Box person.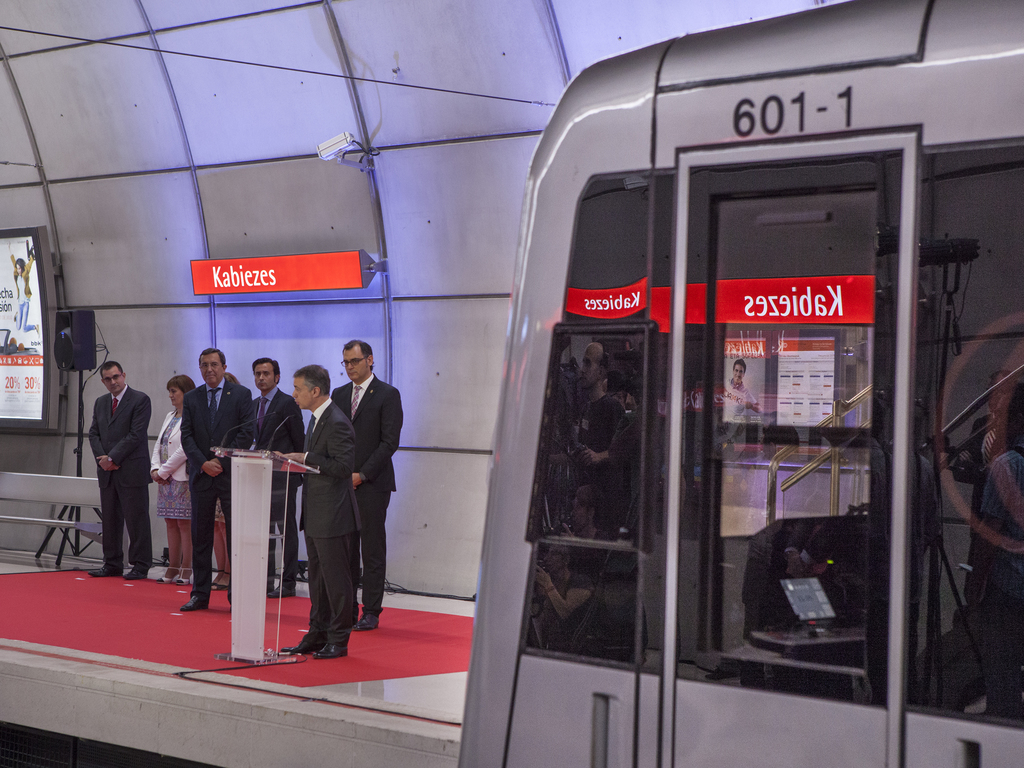
<bbox>3, 242, 42, 337</bbox>.
